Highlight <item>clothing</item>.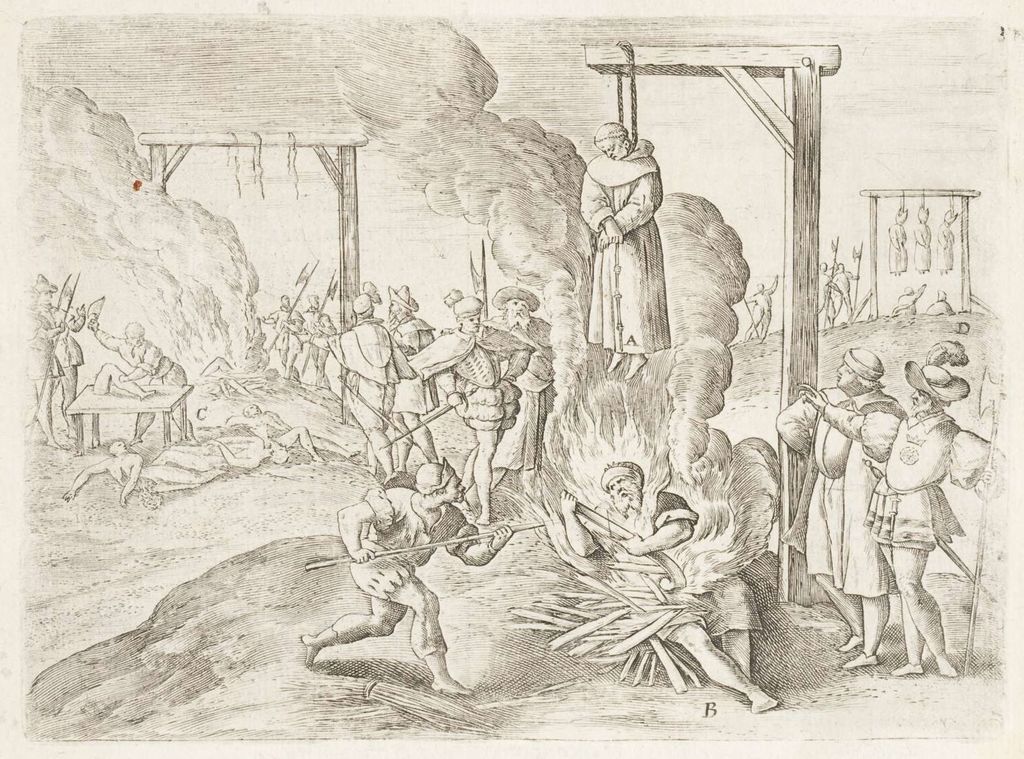
Highlighted region: [271, 298, 300, 362].
